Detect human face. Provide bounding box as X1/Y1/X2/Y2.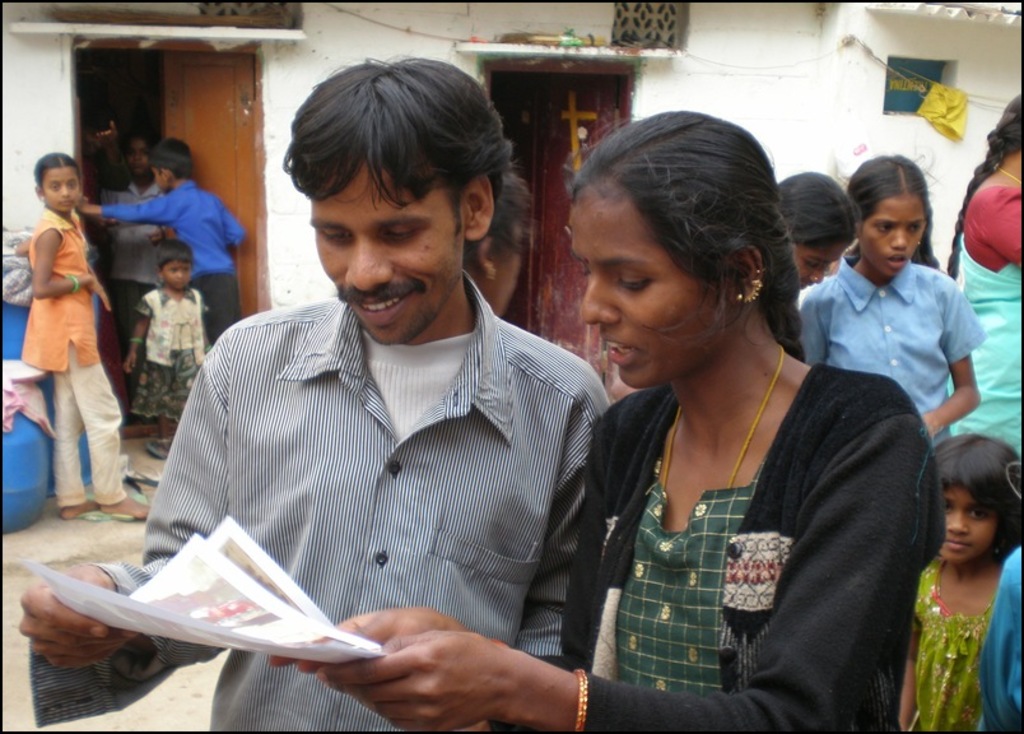
867/191/936/280.
